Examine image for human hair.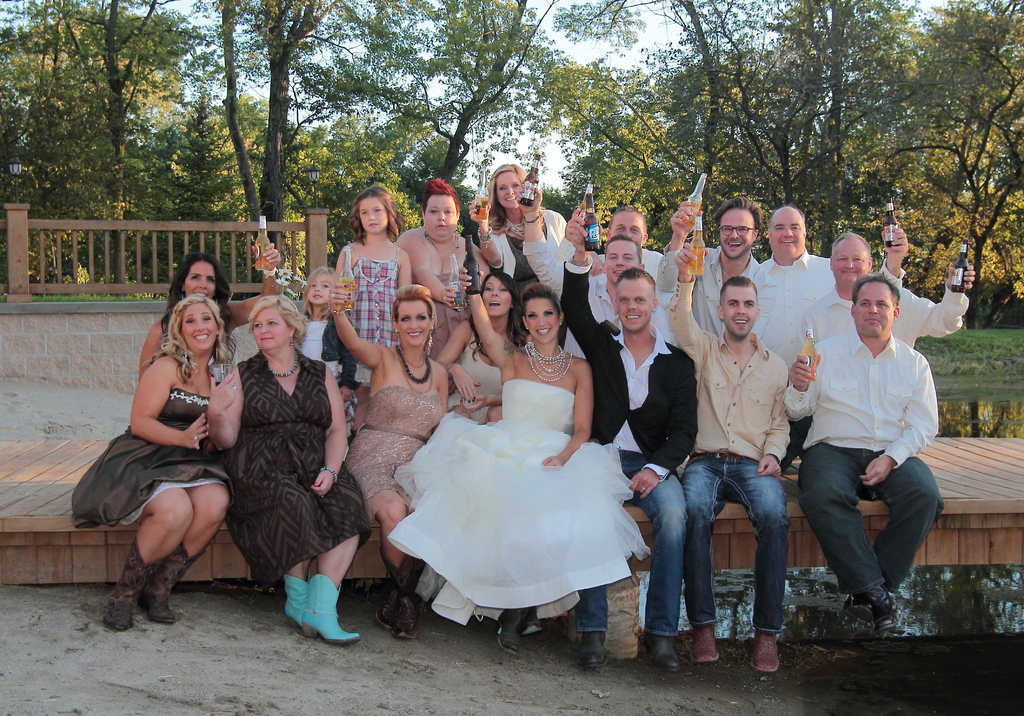
Examination result: <region>607, 205, 646, 233</region>.
